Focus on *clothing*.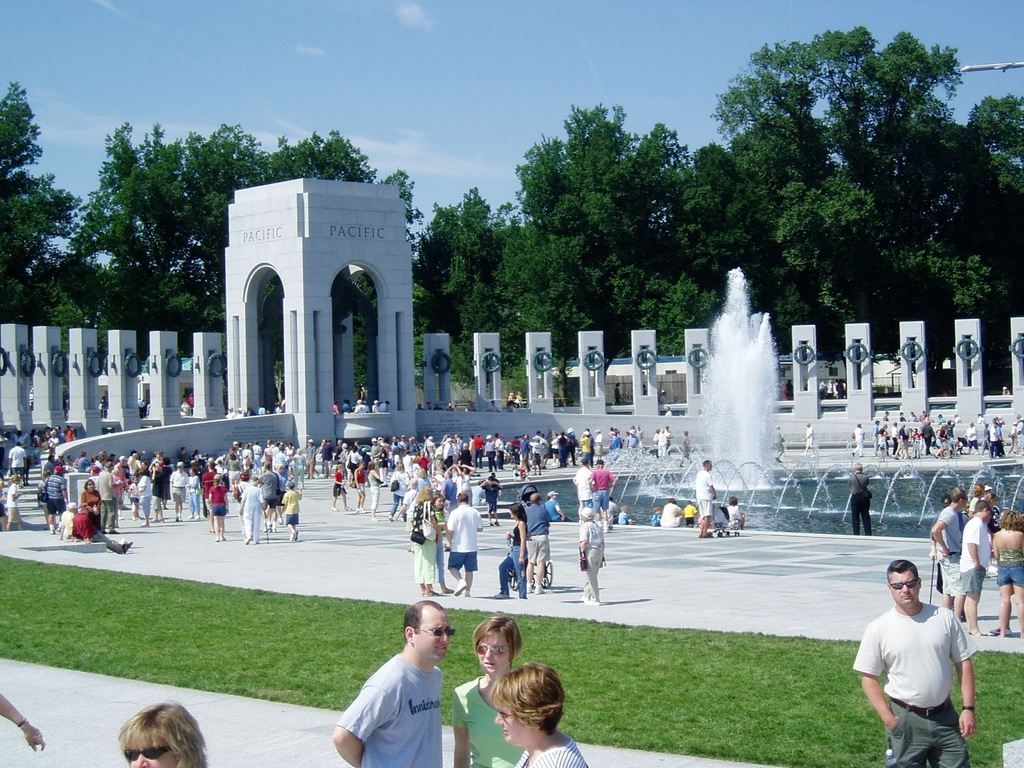
Focused at left=727, top=506, right=739, bottom=526.
